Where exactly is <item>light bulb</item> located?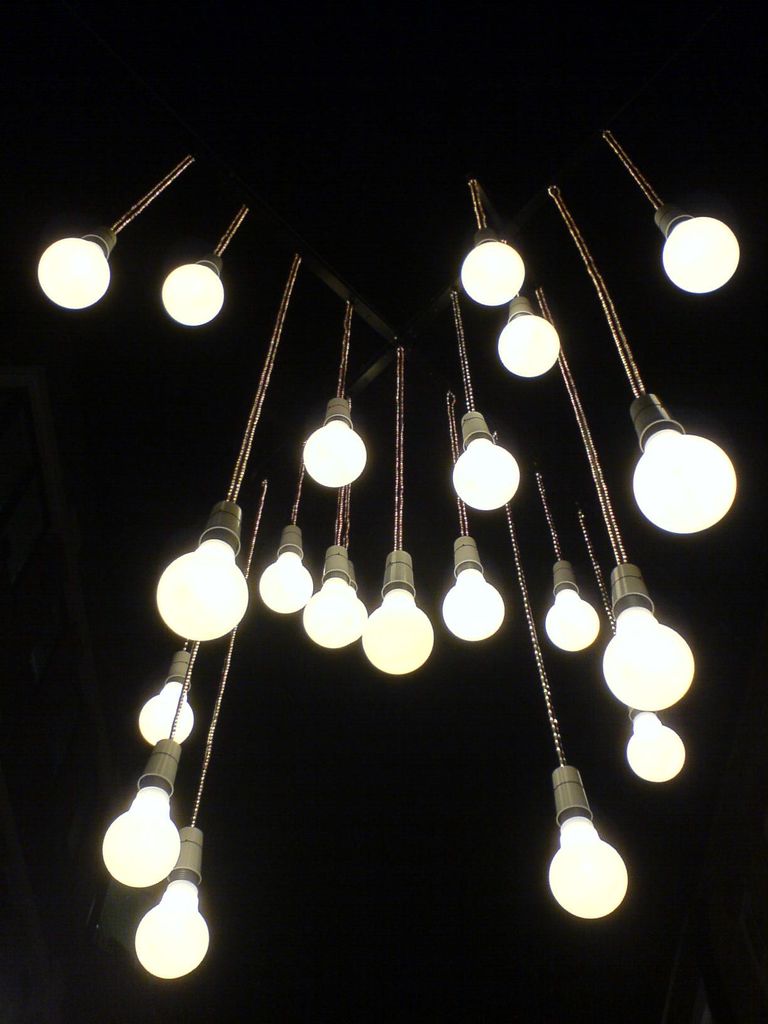
Its bounding box is select_region(358, 584, 433, 673).
